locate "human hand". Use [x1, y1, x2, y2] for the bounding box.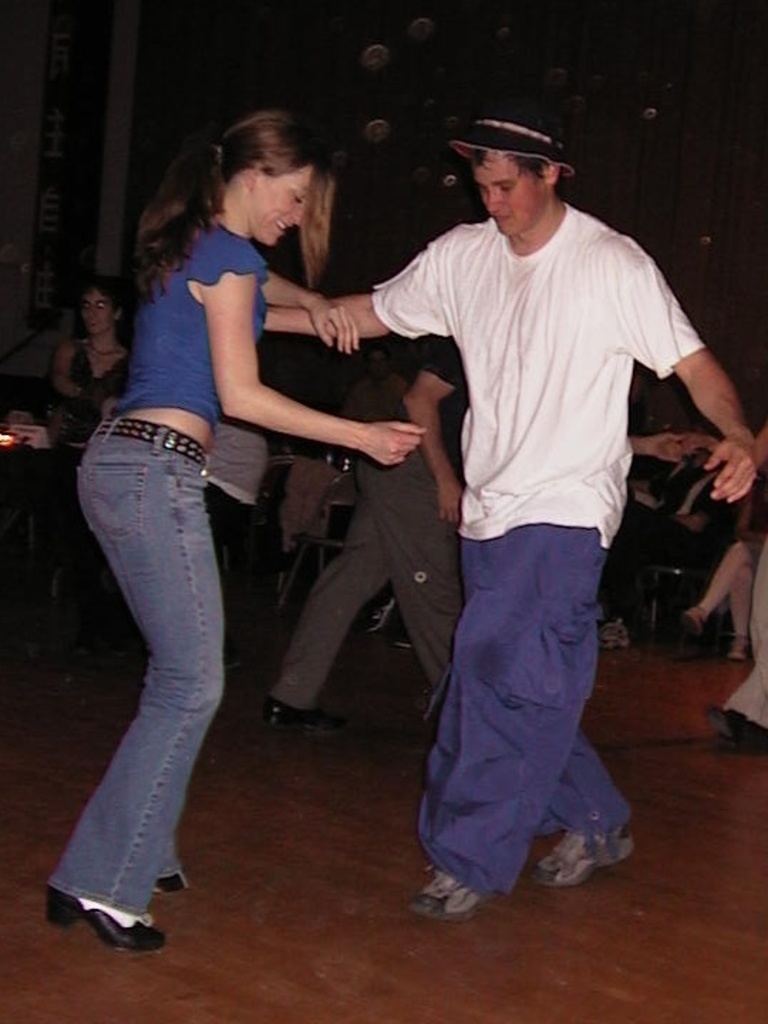
[360, 417, 430, 469].
